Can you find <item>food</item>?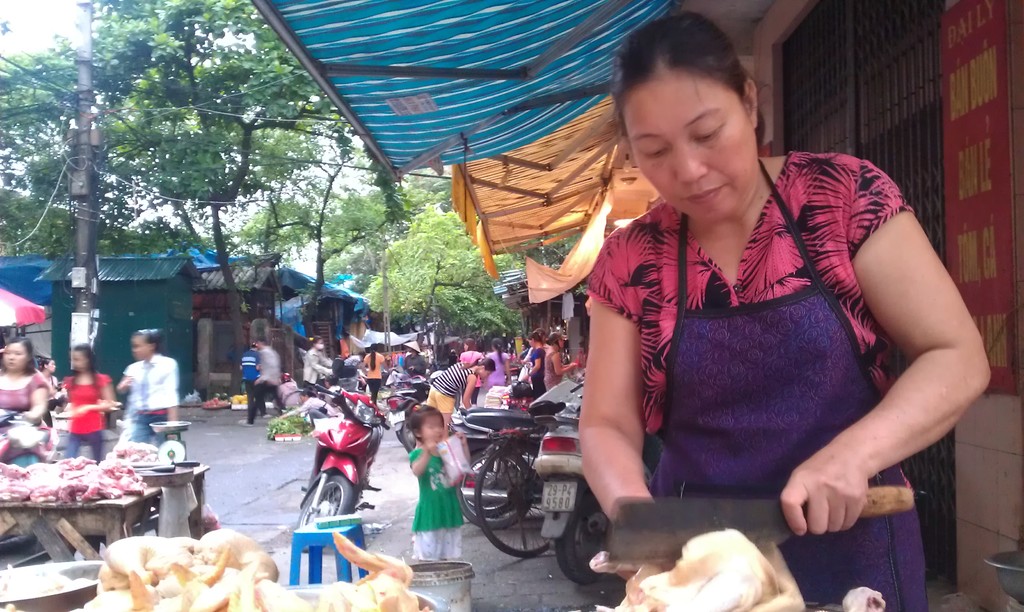
Yes, bounding box: {"x1": 76, "y1": 527, "x2": 434, "y2": 611}.
